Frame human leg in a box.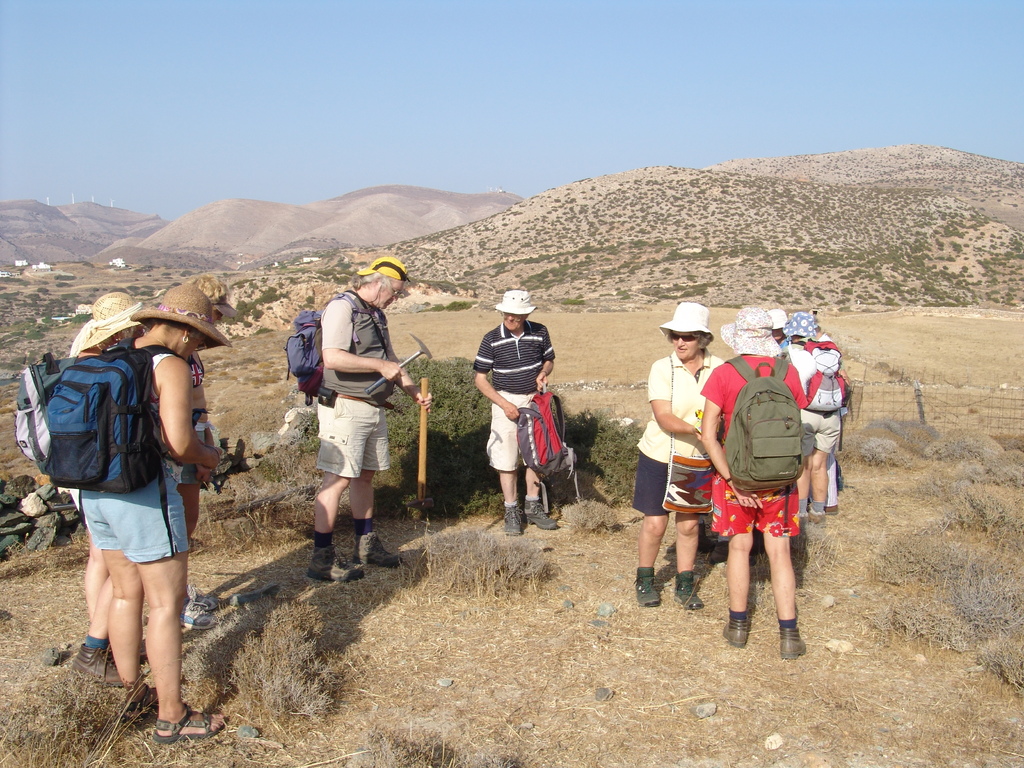
x1=808, y1=412, x2=842, y2=506.
